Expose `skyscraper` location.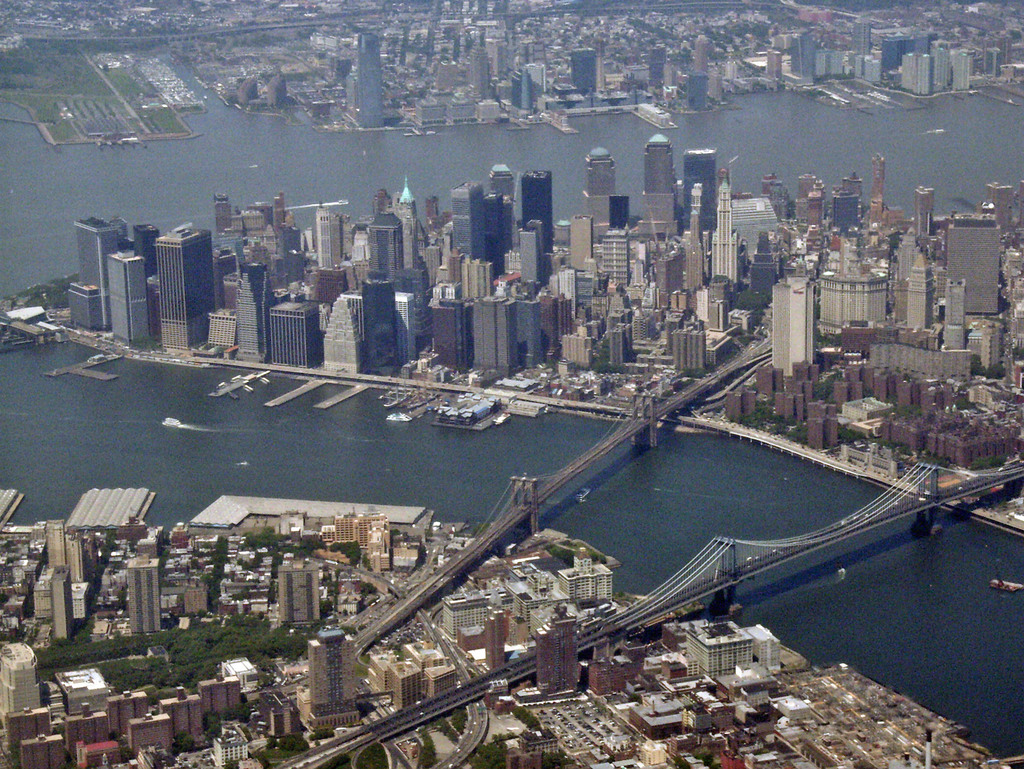
Exposed at box(507, 70, 535, 112).
